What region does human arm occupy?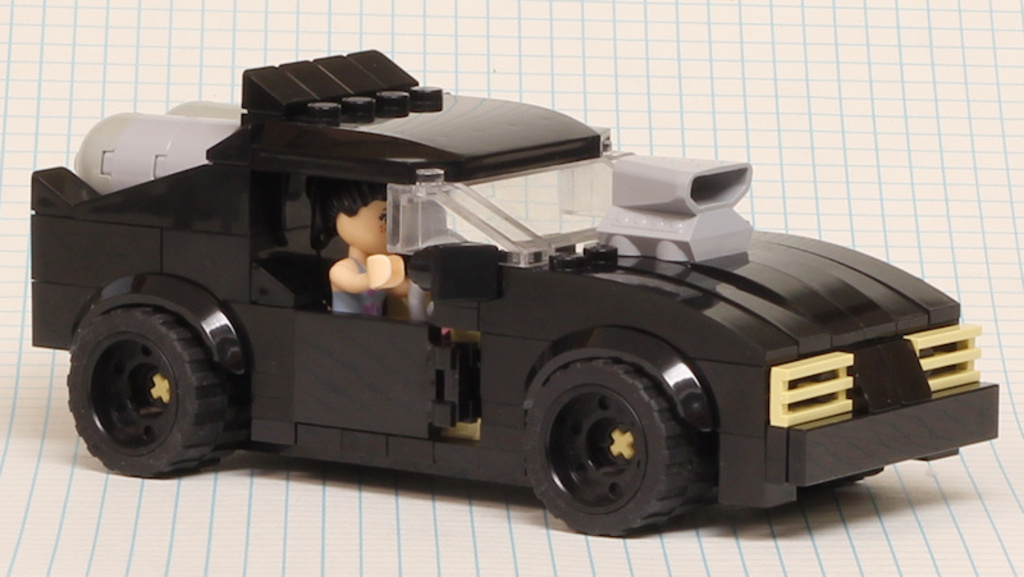
detection(332, 255, 403, 287).
